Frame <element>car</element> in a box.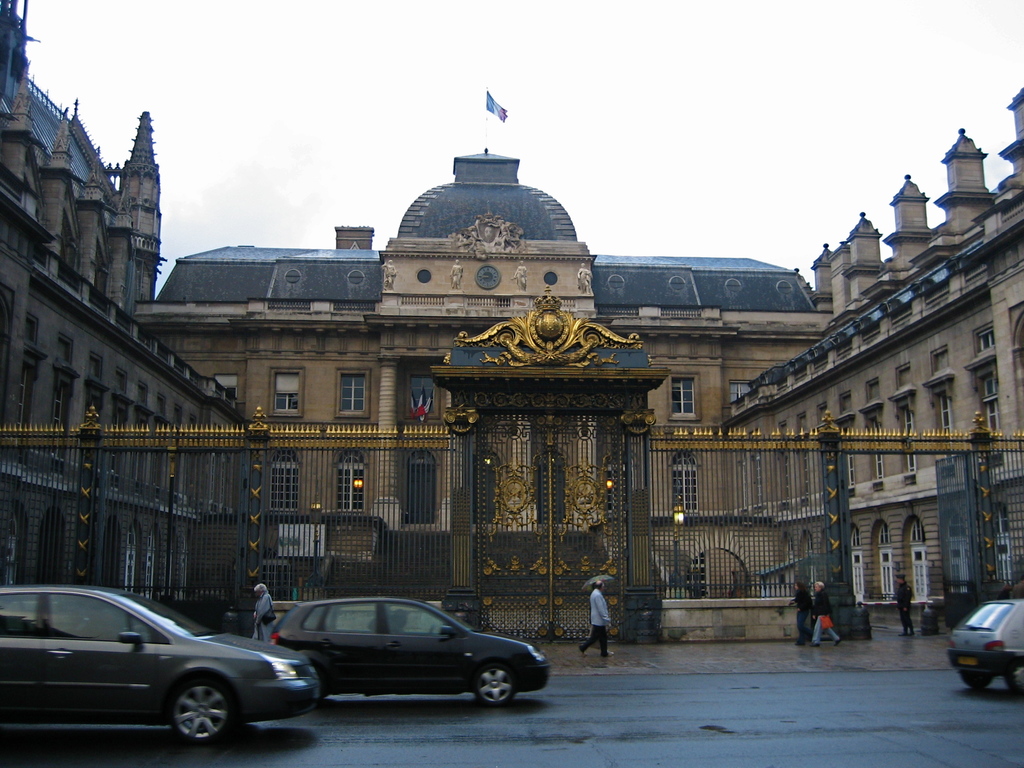
<bbox>947, 598, 1023, 698</bbox>.
